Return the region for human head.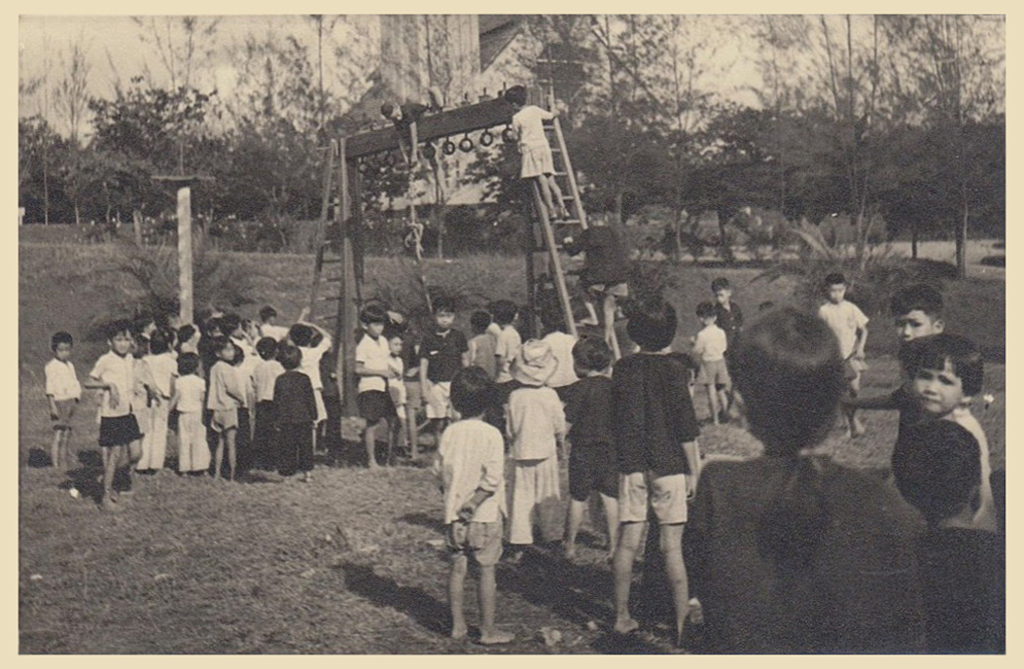
Rect(207, 318, 219, 340).
